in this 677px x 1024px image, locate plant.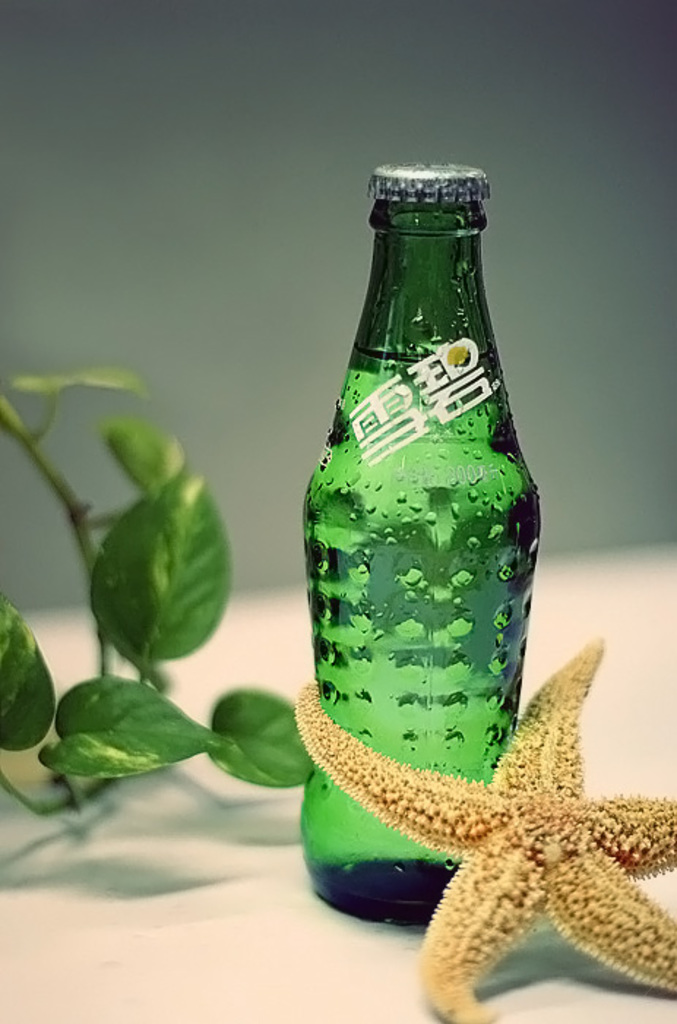
Bounding box: [0,367,310,818].
